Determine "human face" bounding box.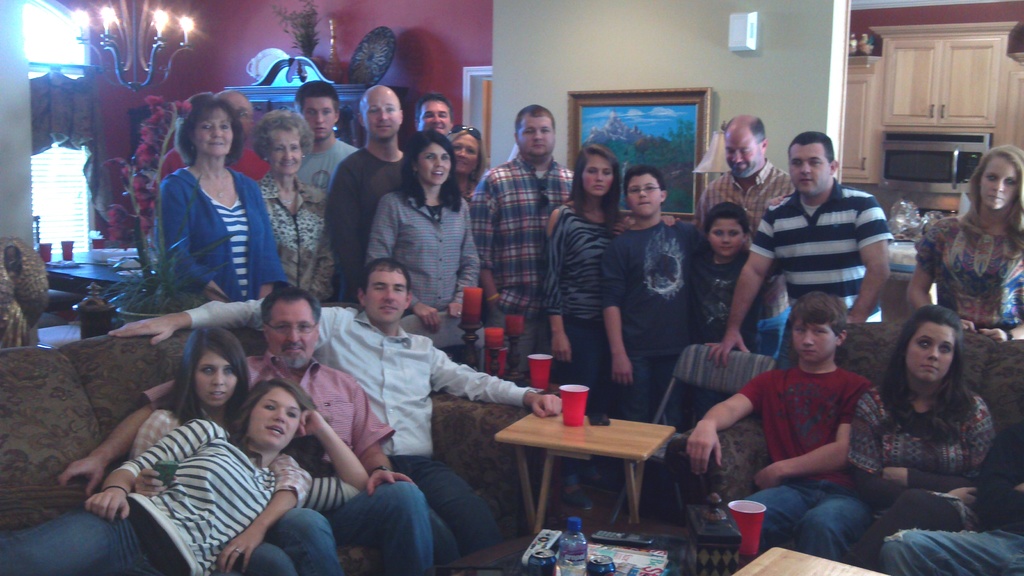
Determined: (195,351,229,404).
